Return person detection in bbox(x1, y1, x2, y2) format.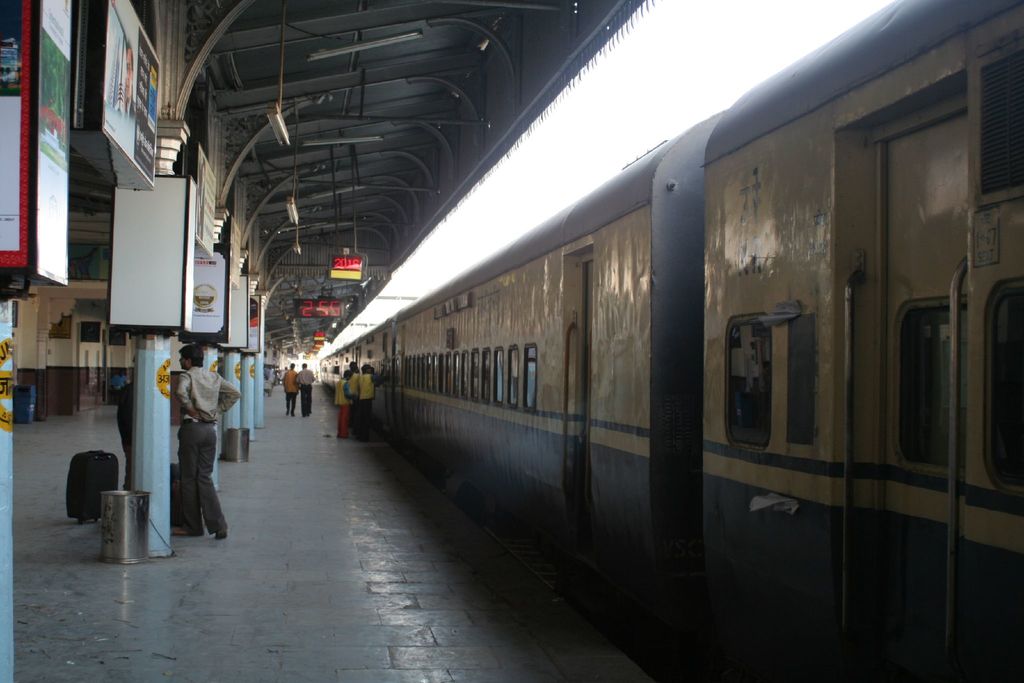
bbox(153, 346, 227, 545).
